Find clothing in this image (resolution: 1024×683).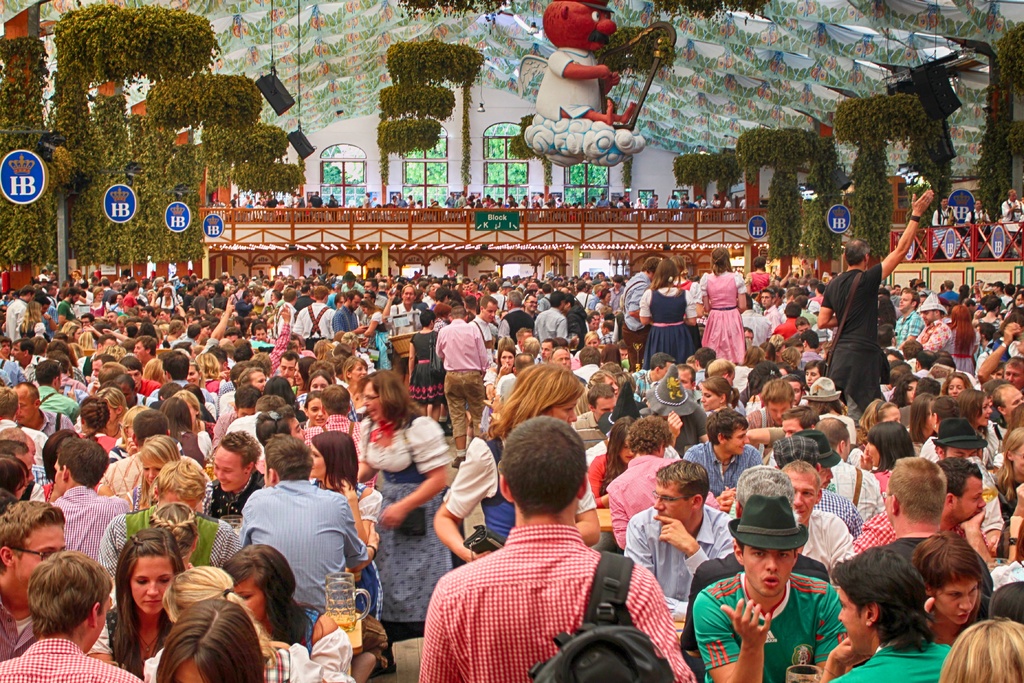
(x1=625, y1=503, x2=734, y2=623).
